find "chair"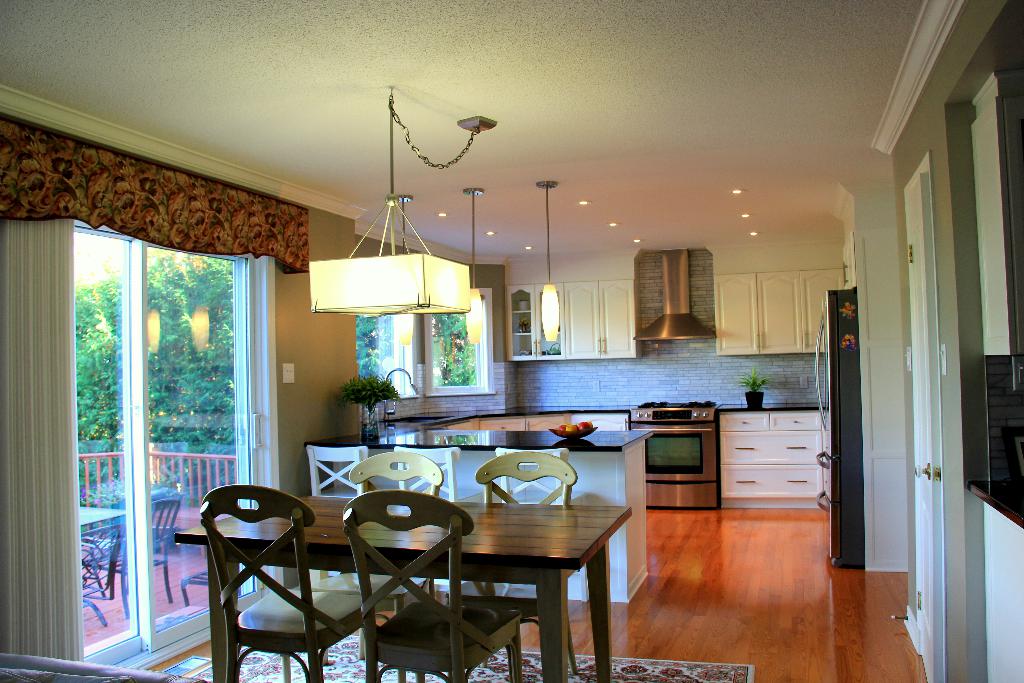
box(305, 441, 366, 581)
